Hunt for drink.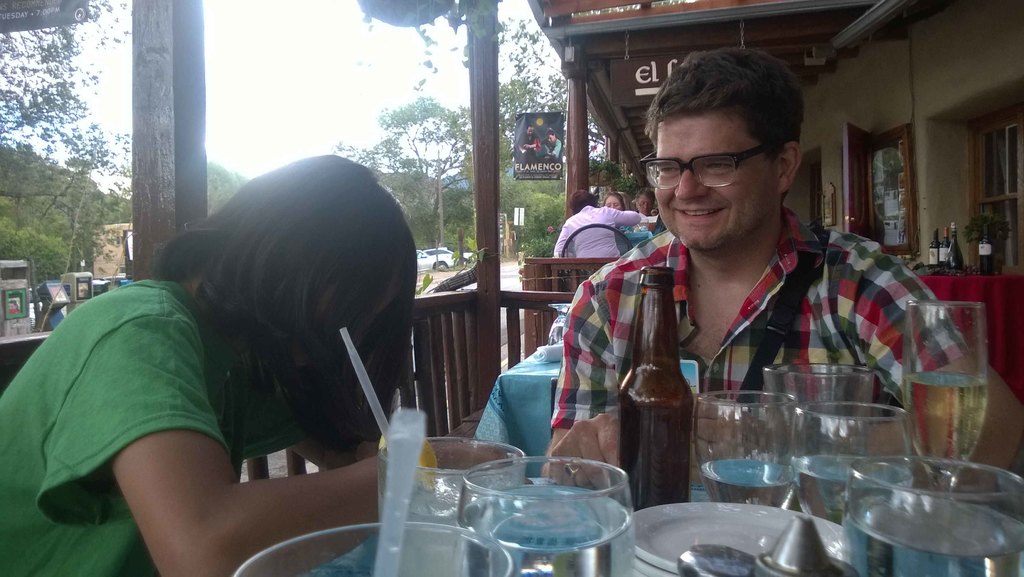
Hunted down at 464:455:632:576.
